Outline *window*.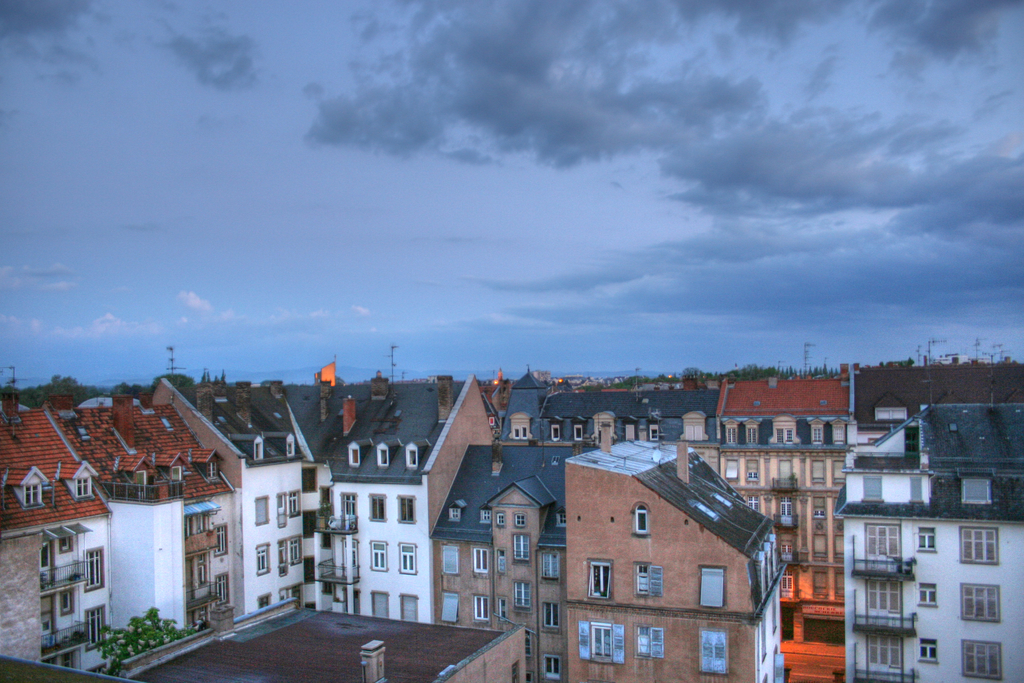
Outline: locate(825, 450, 849, 488).
